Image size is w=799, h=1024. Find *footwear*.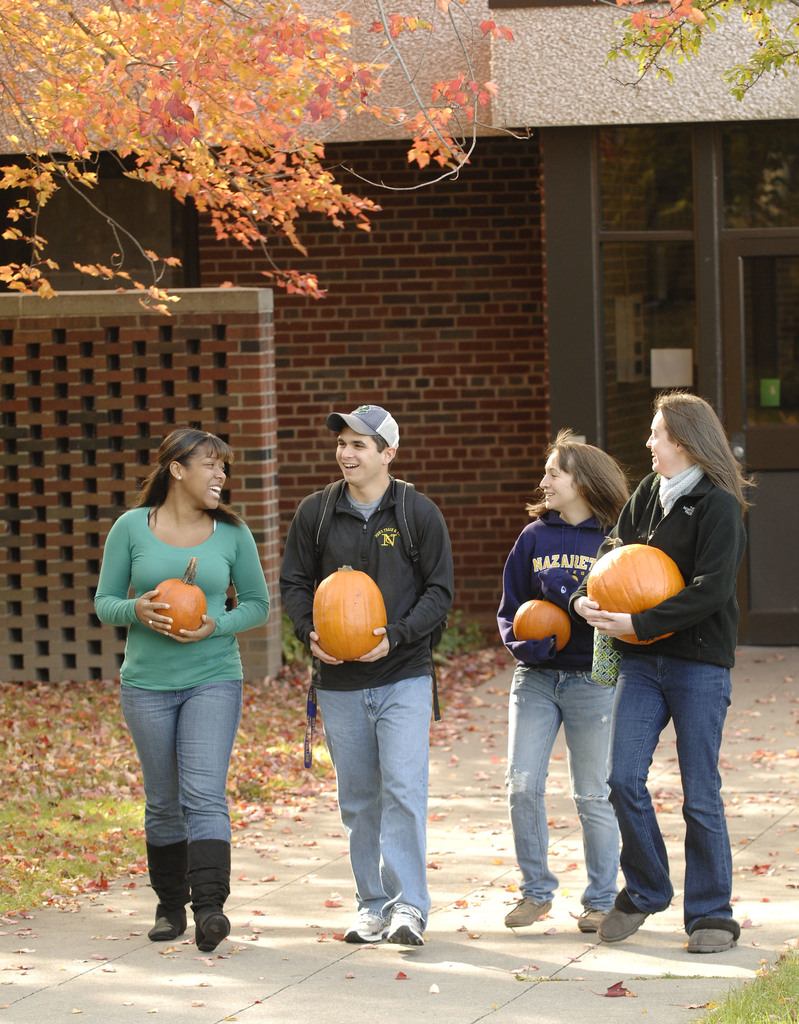
145, 904, 195, 941.
